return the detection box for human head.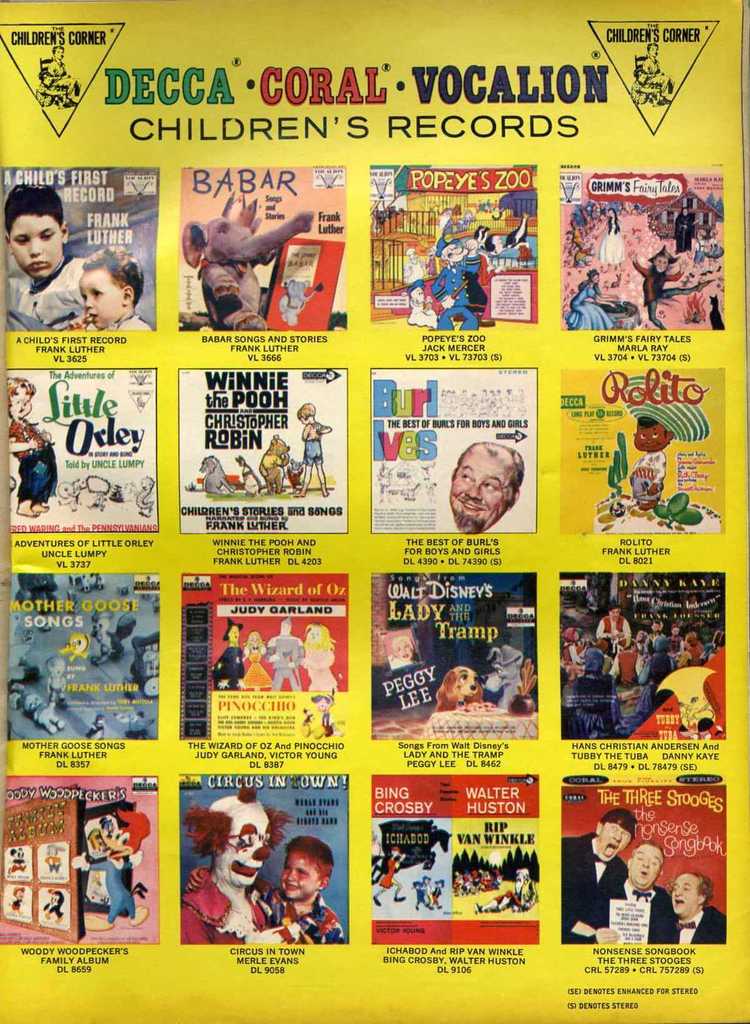
l=627, t=844, r=665, b=893.
